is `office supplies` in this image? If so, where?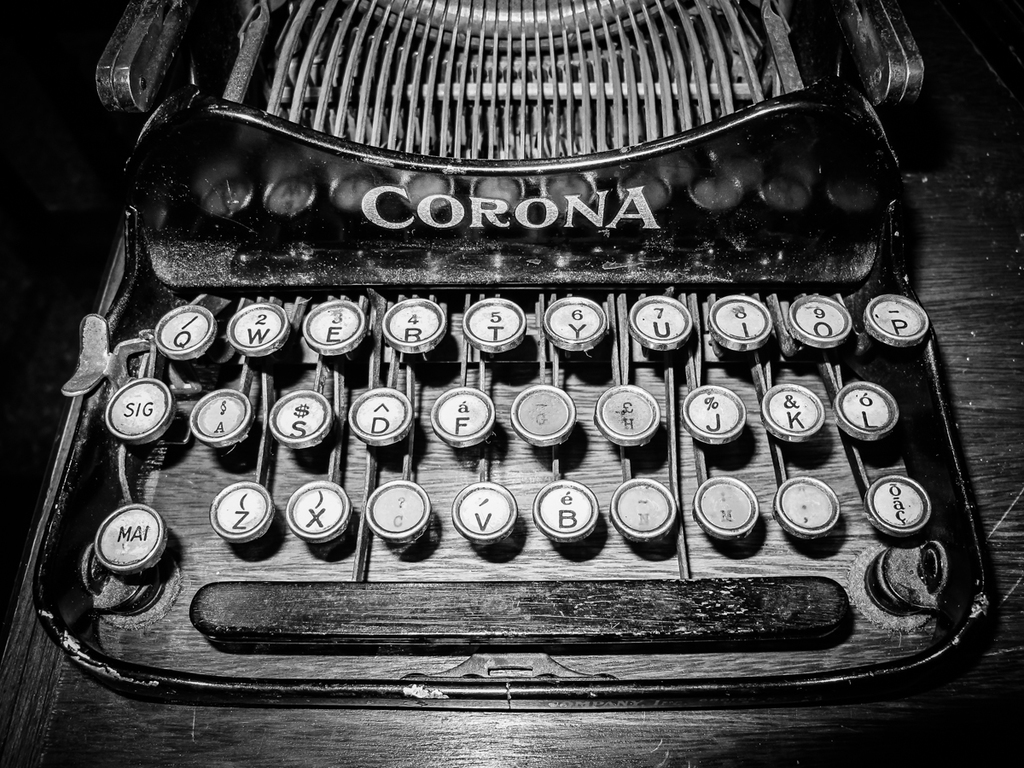
Yes, at {"left": 32, "top": 0, "right": 1001, "bottom": 707}.
